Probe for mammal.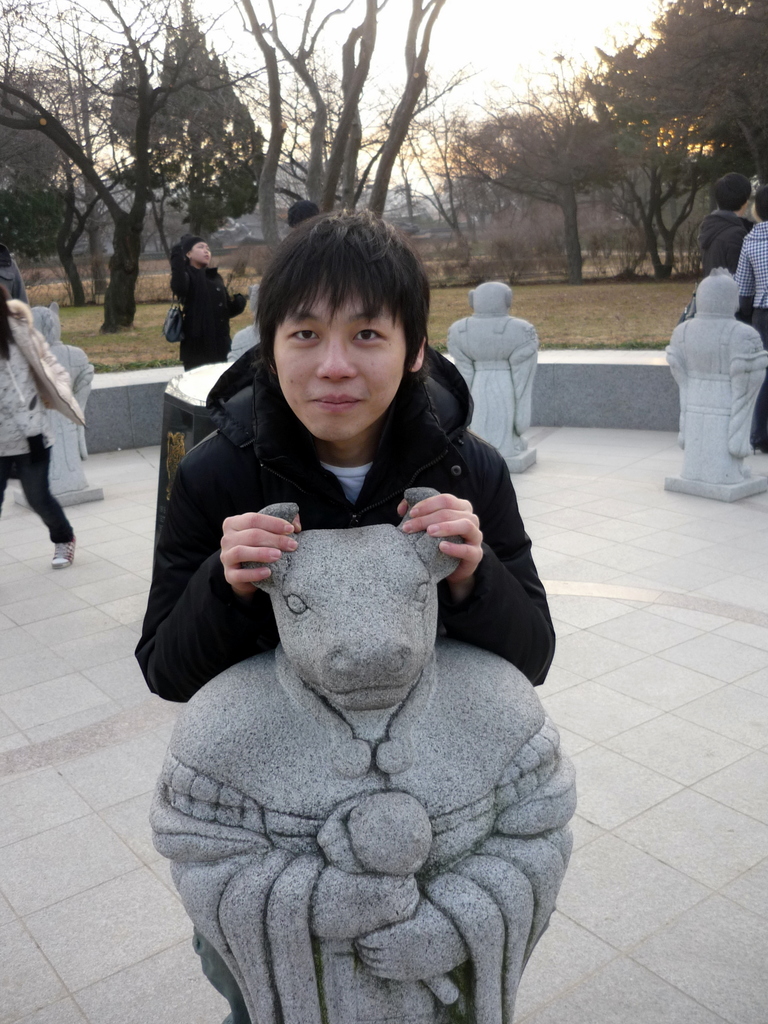
Probe result: pyautogui.locateOnScreen(693, 170, 753, 285).
